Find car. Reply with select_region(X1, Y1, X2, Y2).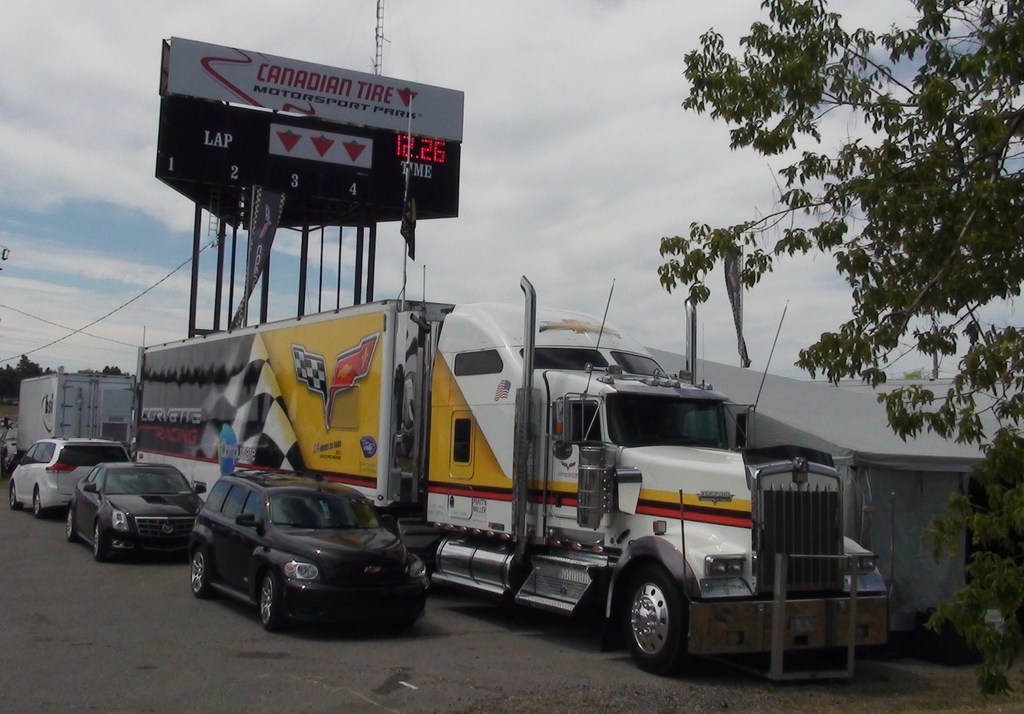
select_region(68, 456, 204, 565).
